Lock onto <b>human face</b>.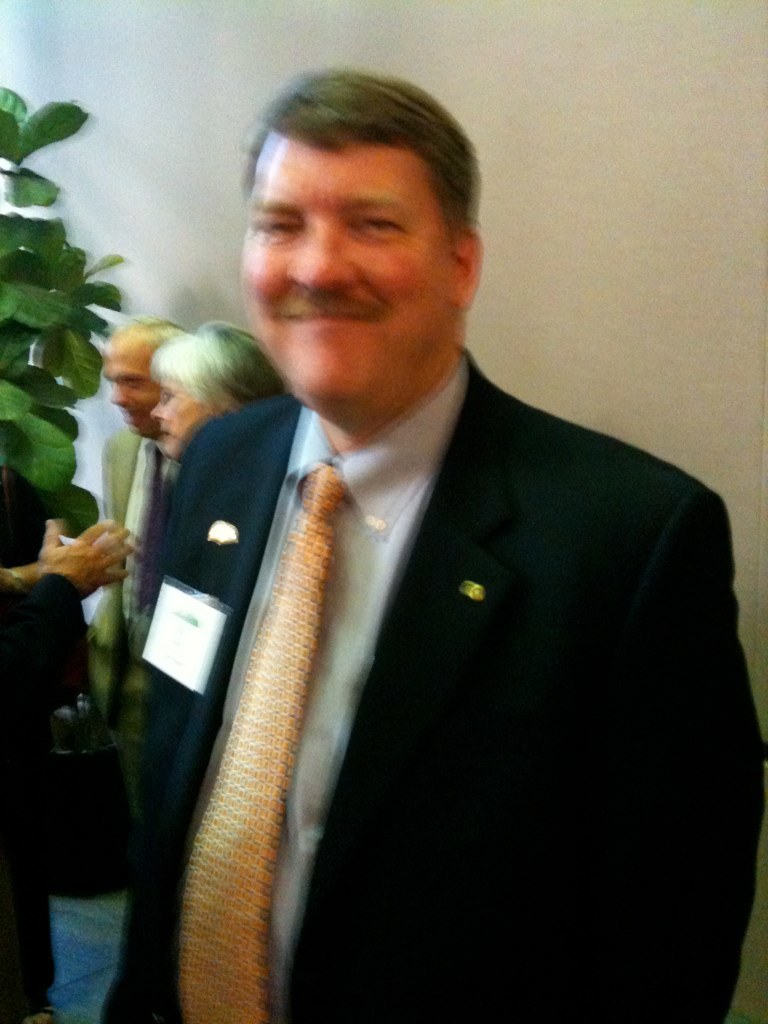
Locked: 239/138/456/402.
